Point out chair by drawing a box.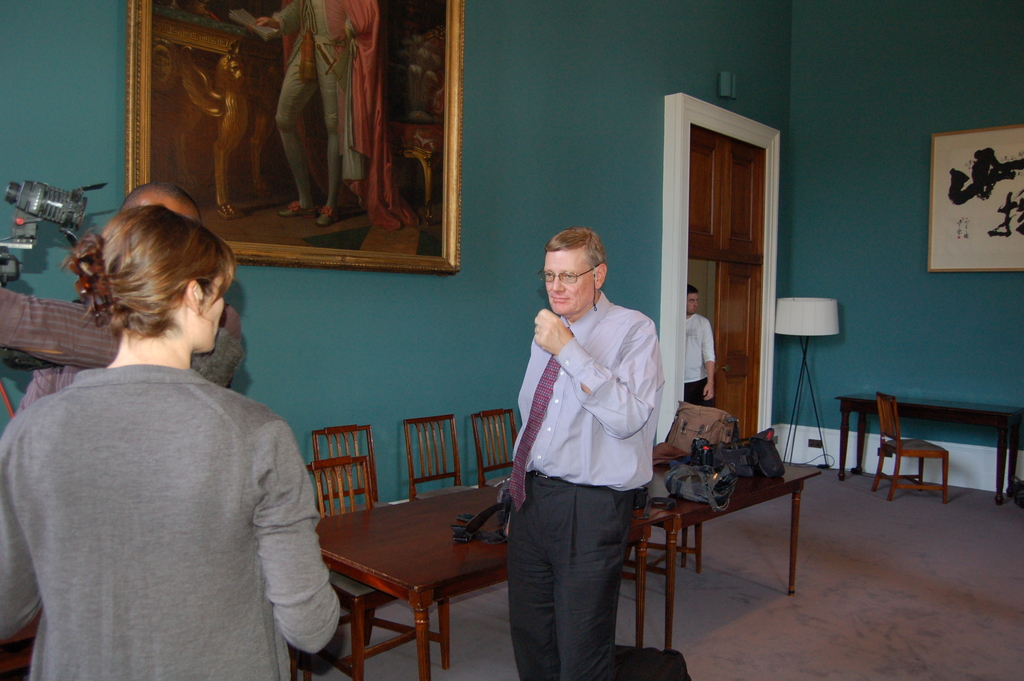
region(300, 454, 450, 680).
